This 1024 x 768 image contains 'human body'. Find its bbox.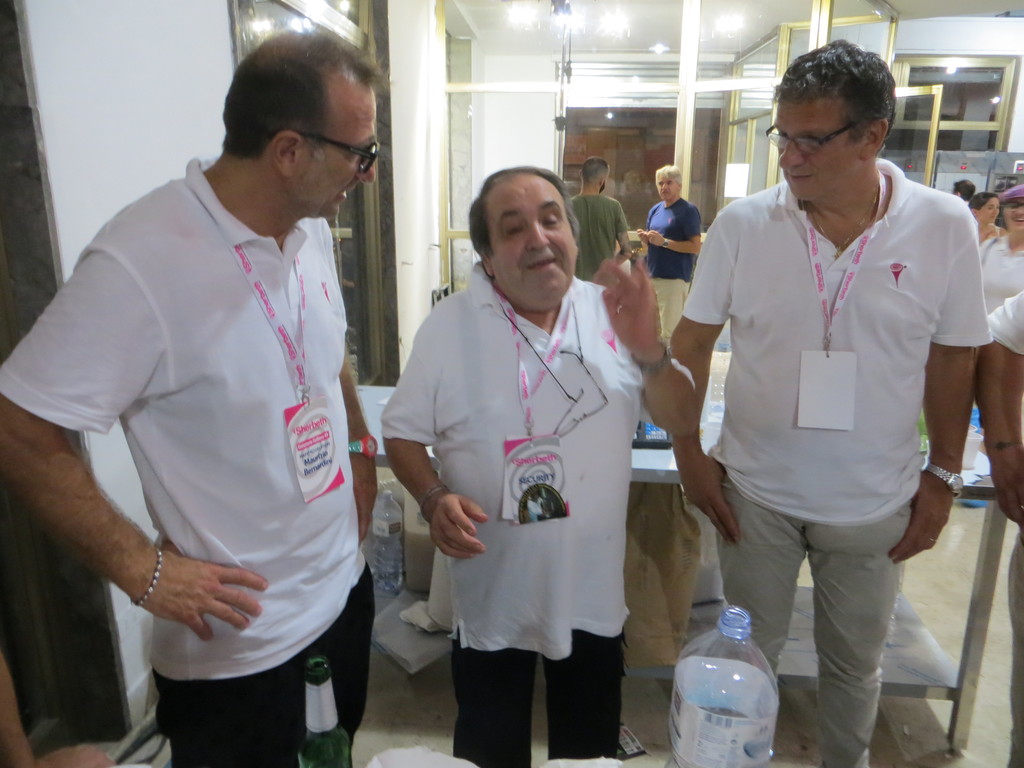
<box>685,87,999,767</box>.
